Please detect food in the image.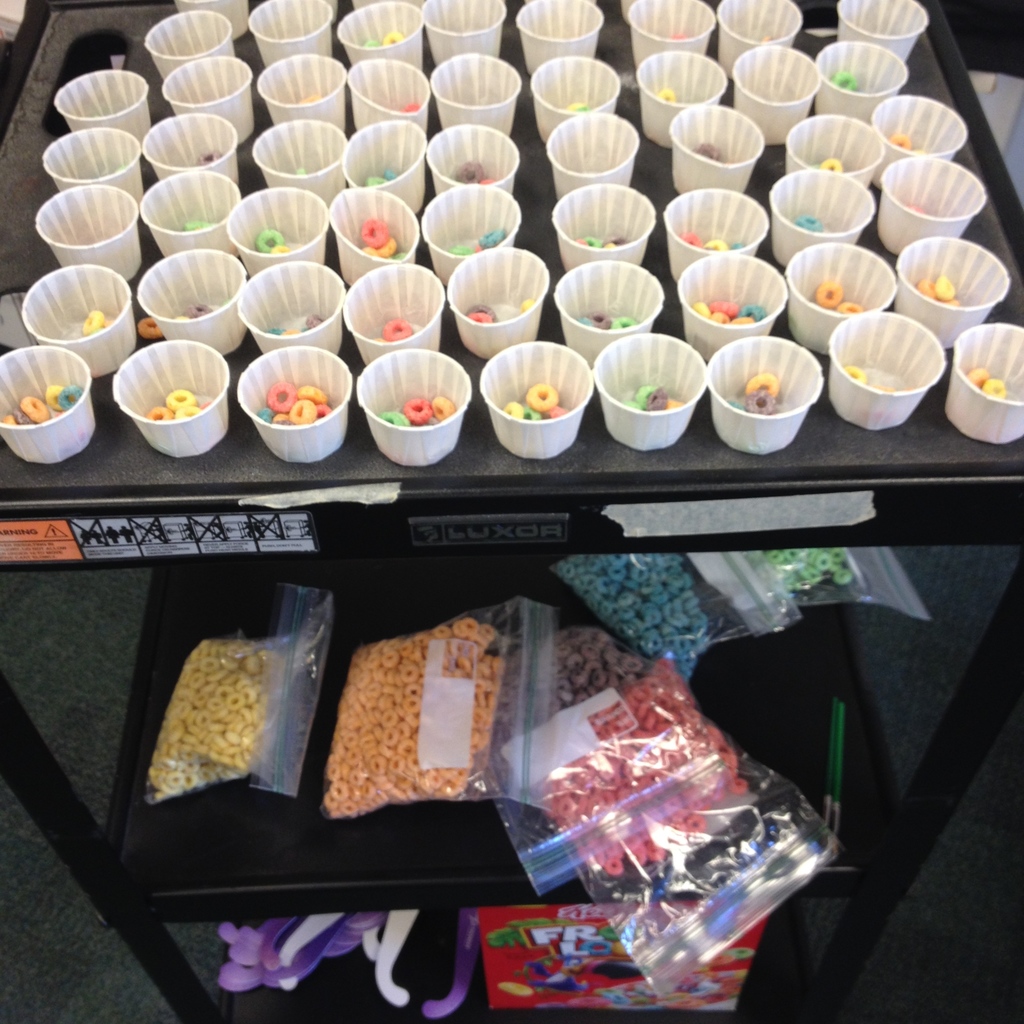
box=[982, 374, 1005, 402].
